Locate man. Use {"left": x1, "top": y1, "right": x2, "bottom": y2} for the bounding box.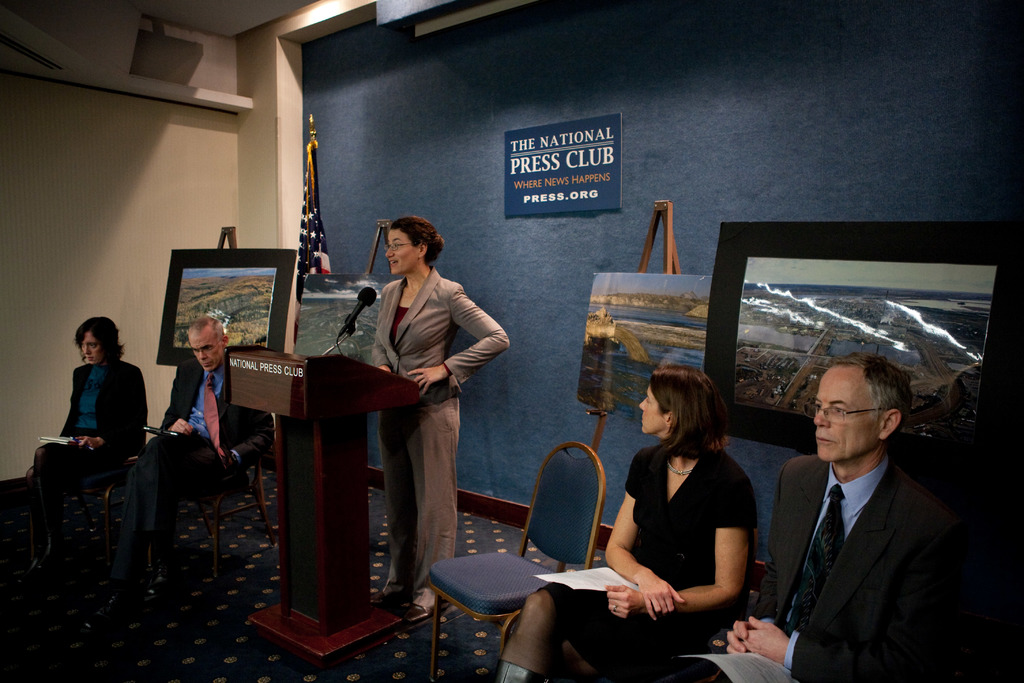
{"left": 663, "top": 349, "right": 959, "bottom": 682}.
